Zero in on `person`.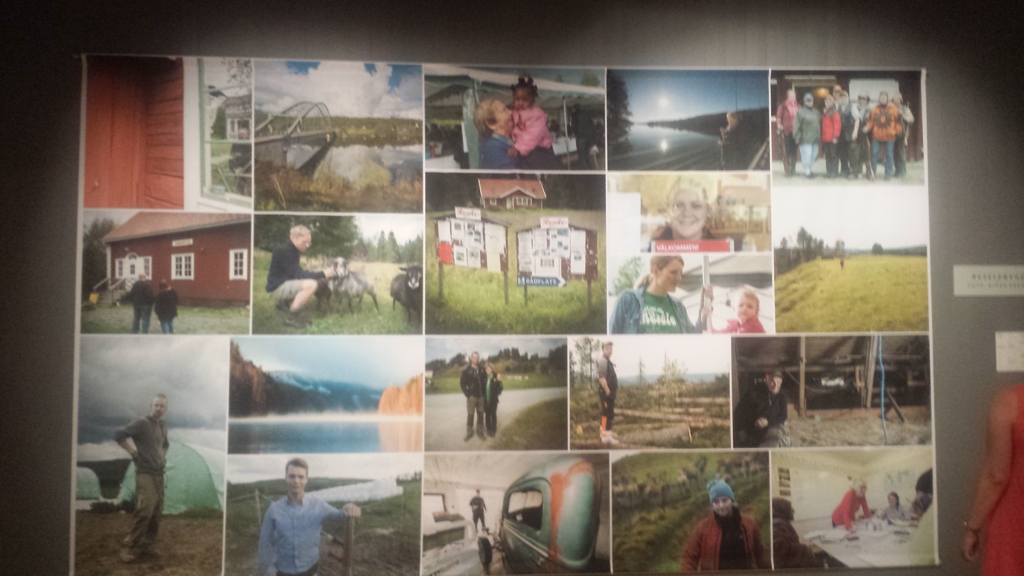
Zeroed in: bbox=(707, 287, 770, 333).
